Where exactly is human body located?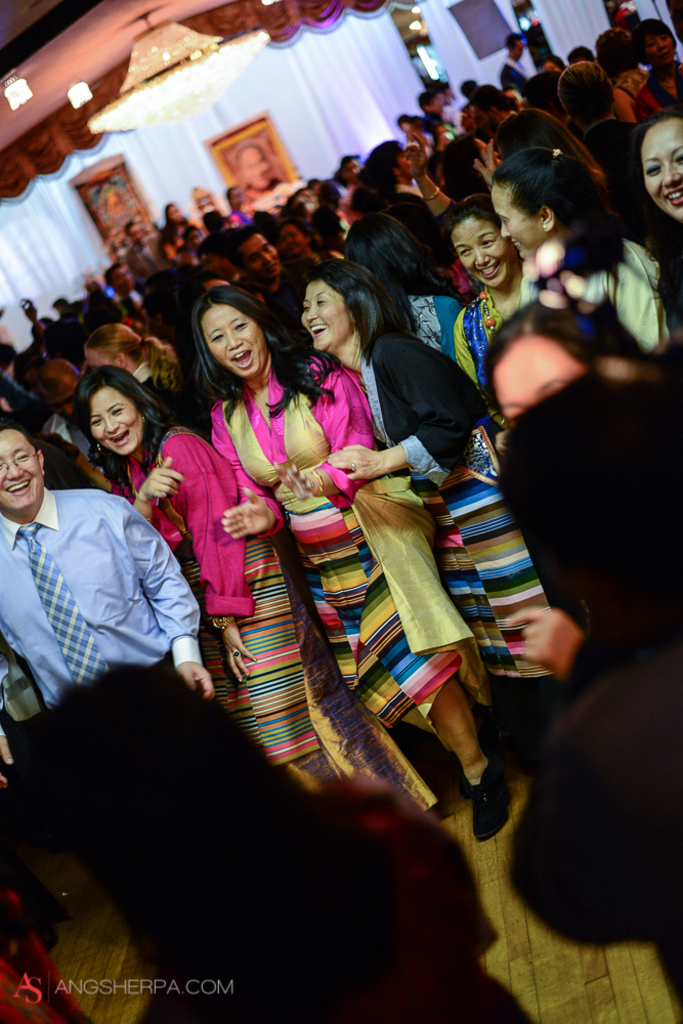
Its bounding box is x1=281 y1=216 x2=341 y2=260.
